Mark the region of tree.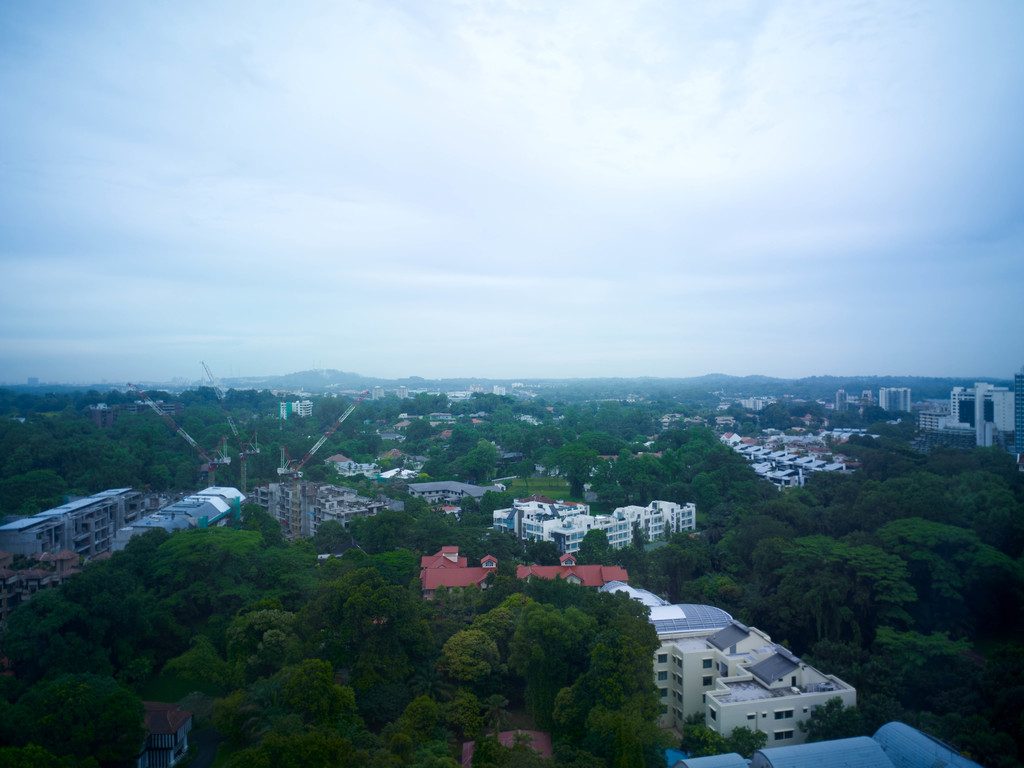
Region: <region>18, 444, 46, 469</region>.
